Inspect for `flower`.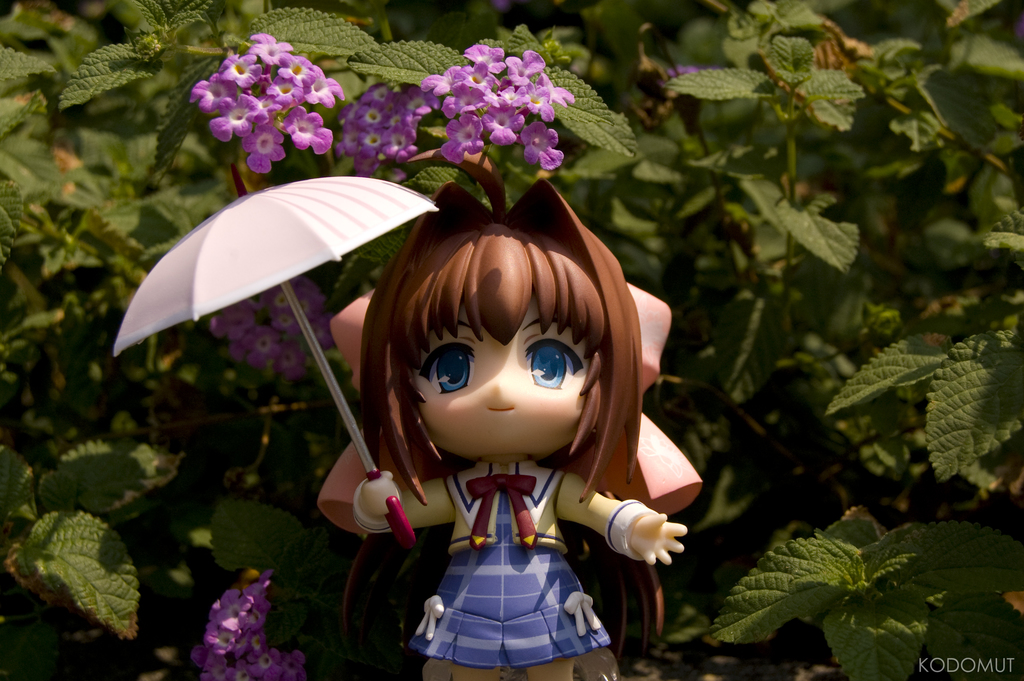
Inspection: [440, 113, 484, 160].
